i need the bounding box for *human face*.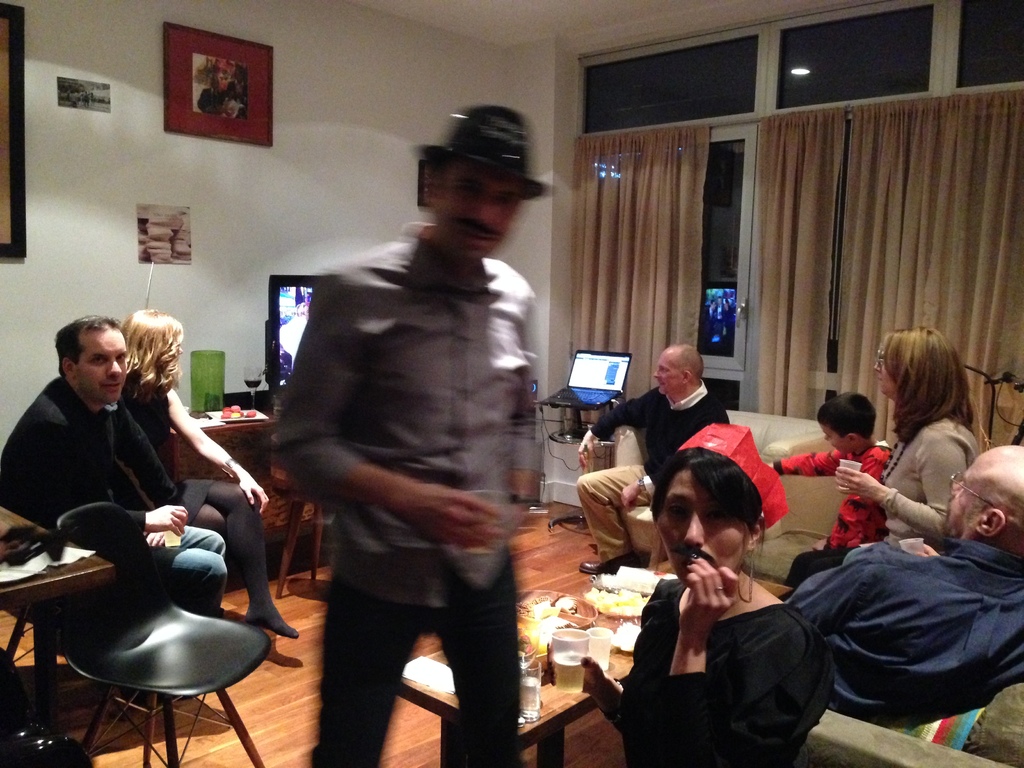
Here it is: (655,351,685,395).
